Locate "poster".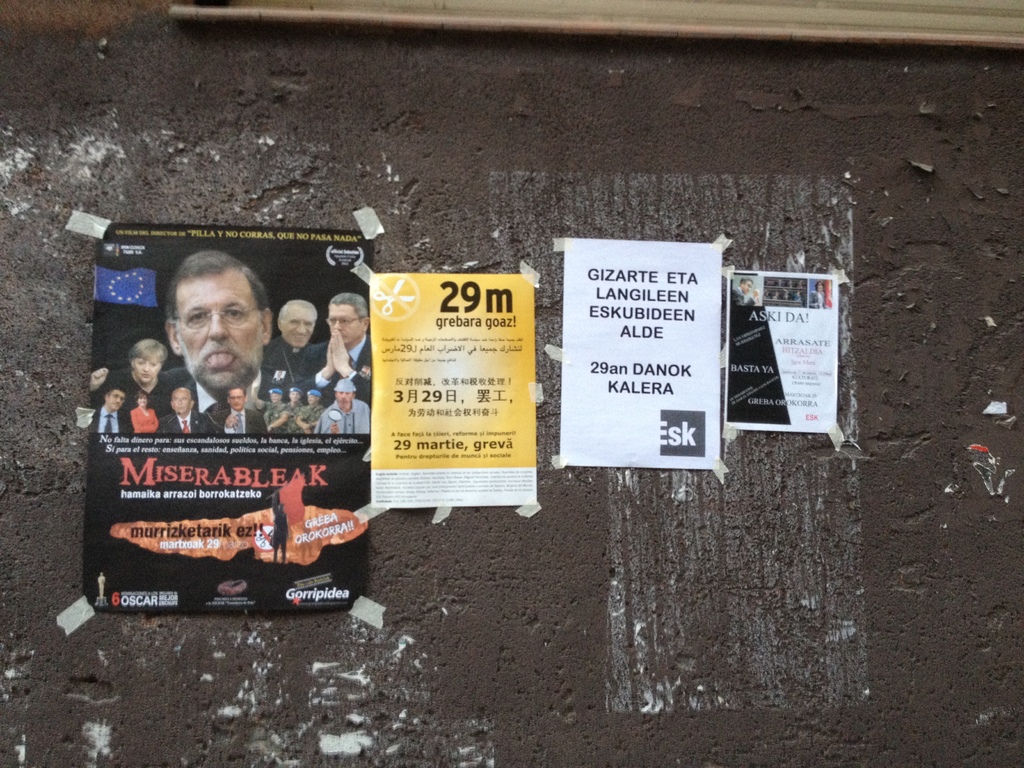
Bounding box: bbox=(83, 224, 369, 612).
